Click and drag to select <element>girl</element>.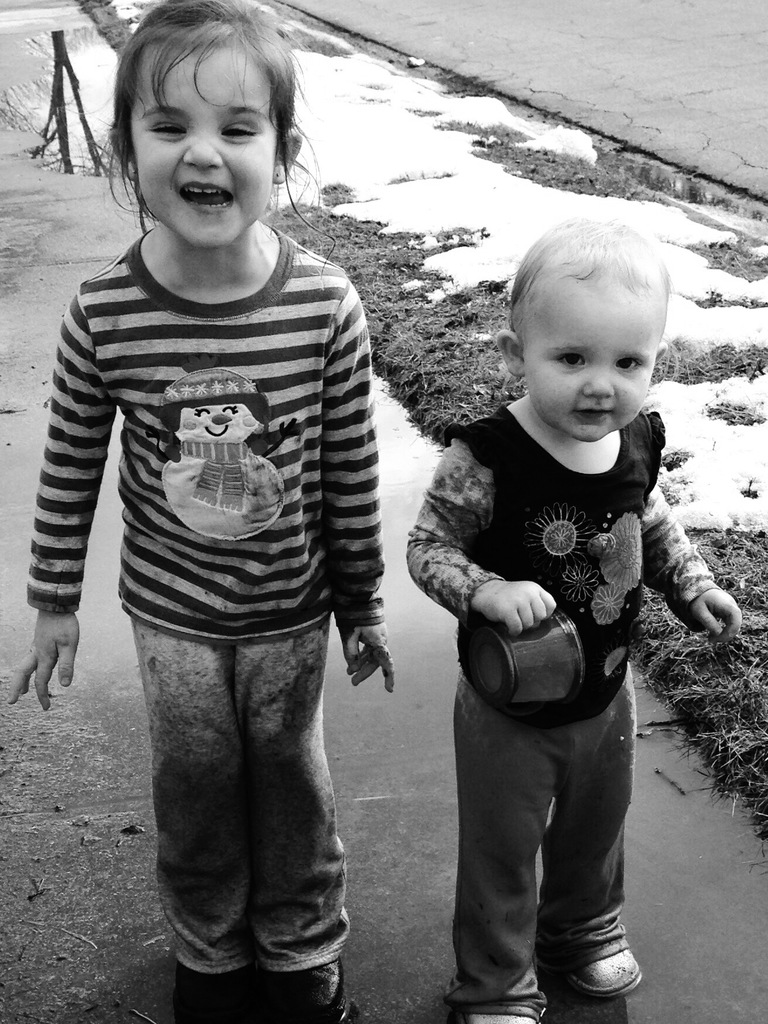
Selection: BBox(9, 0, 397, 1023).
